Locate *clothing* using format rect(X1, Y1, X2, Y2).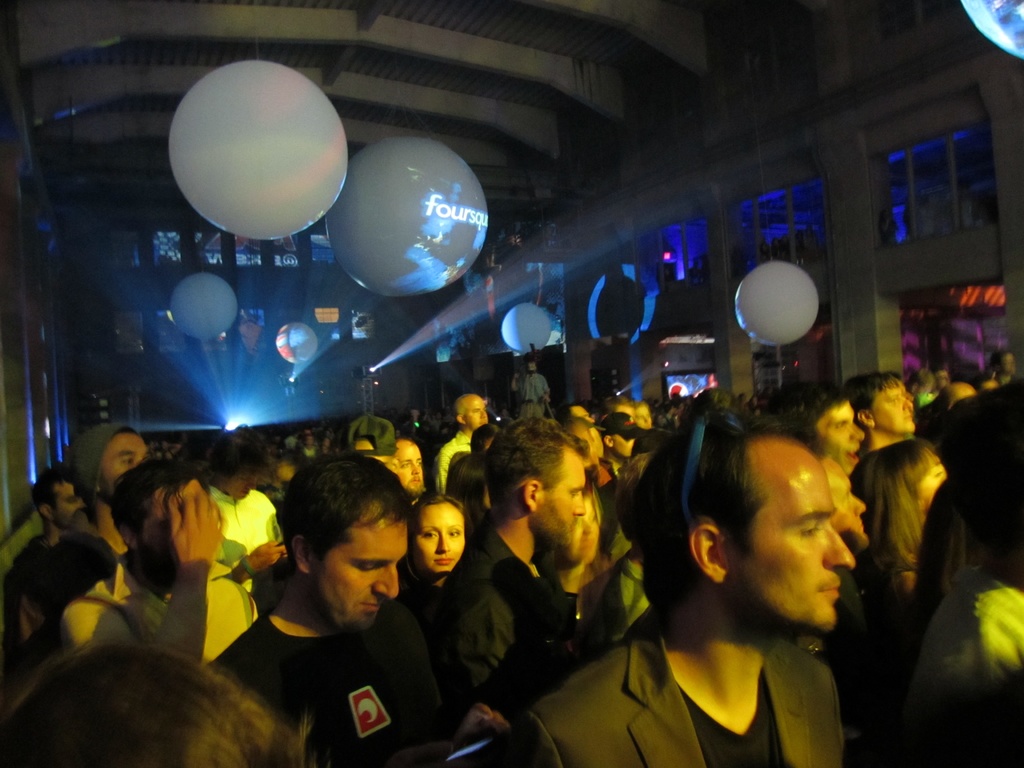
rect(893, 556, 1023, 767).
